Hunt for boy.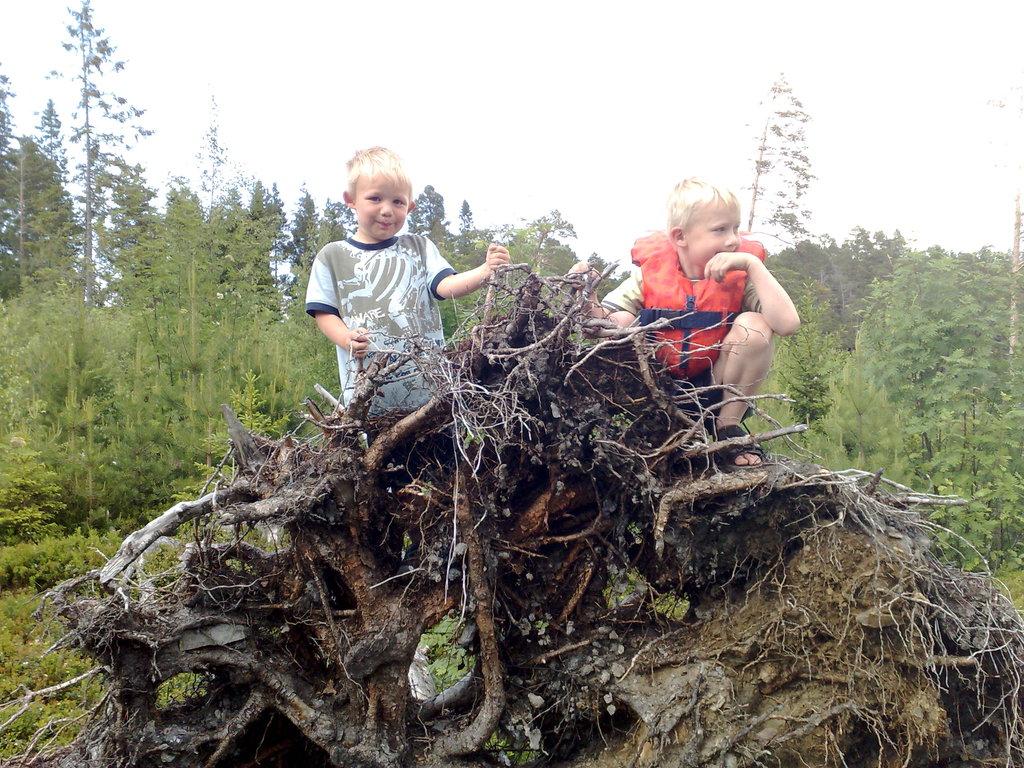
Hunted down at rect(598, 180, 797, 421).
